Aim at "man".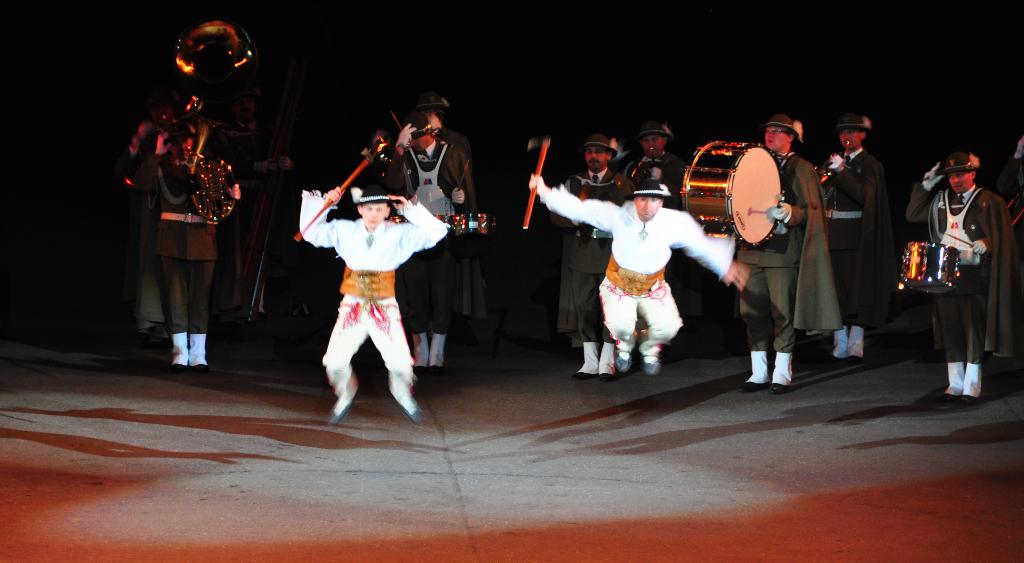
Aimed at <bbox>413, 91, 484, 338</bbox>.
